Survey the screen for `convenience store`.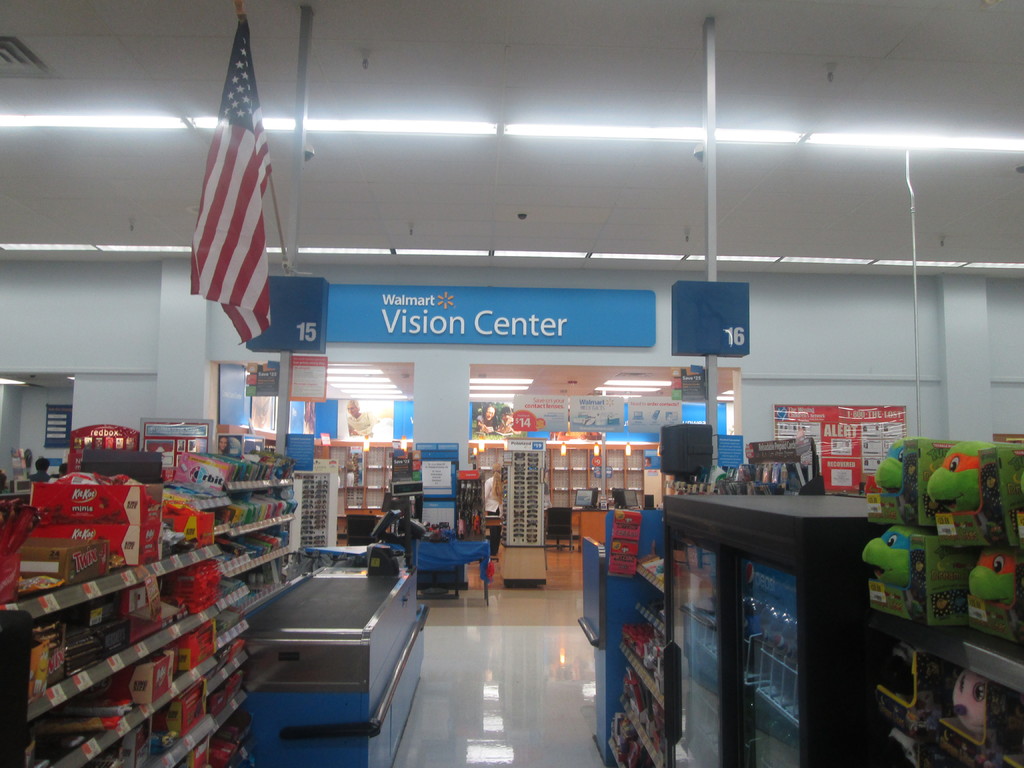
Survey found: (0,17,1007,764).
